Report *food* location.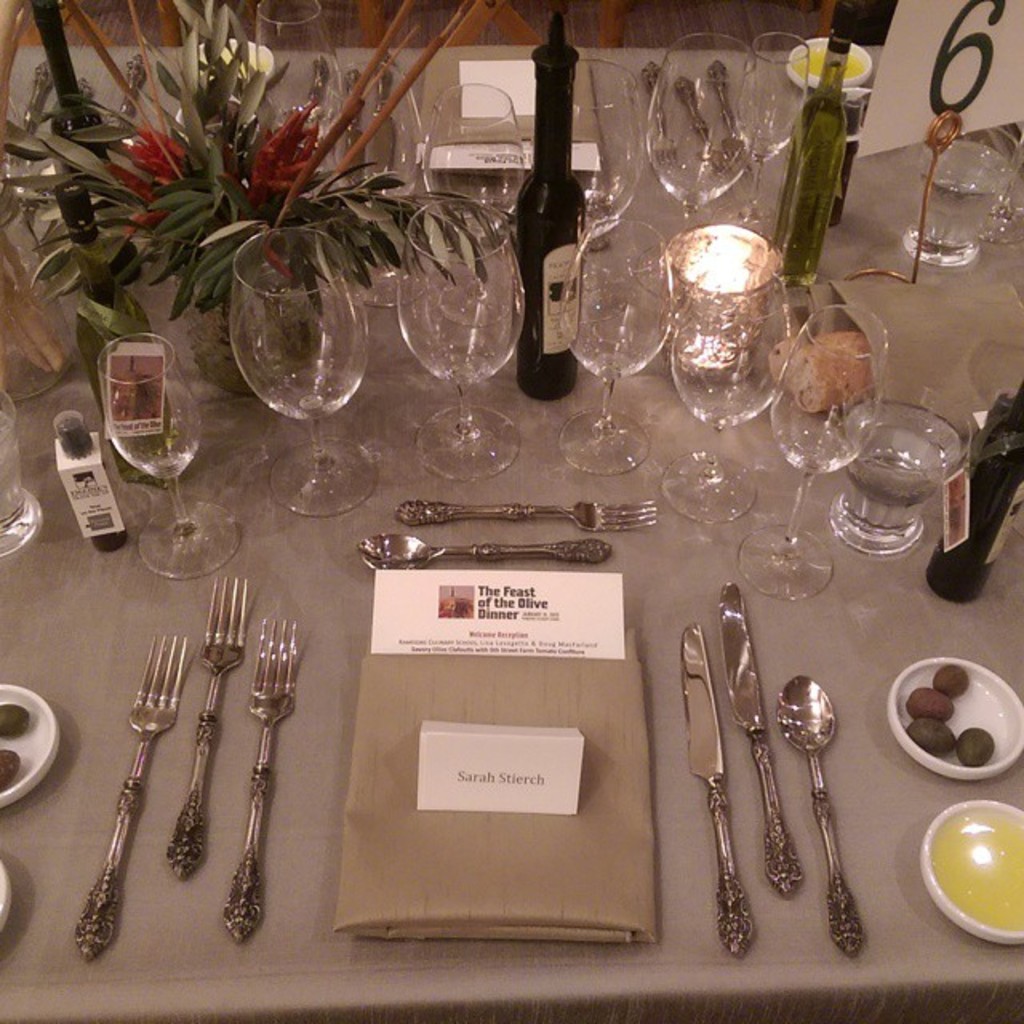
Report: [x1=762, y1=330, x2=874, y2=418].
